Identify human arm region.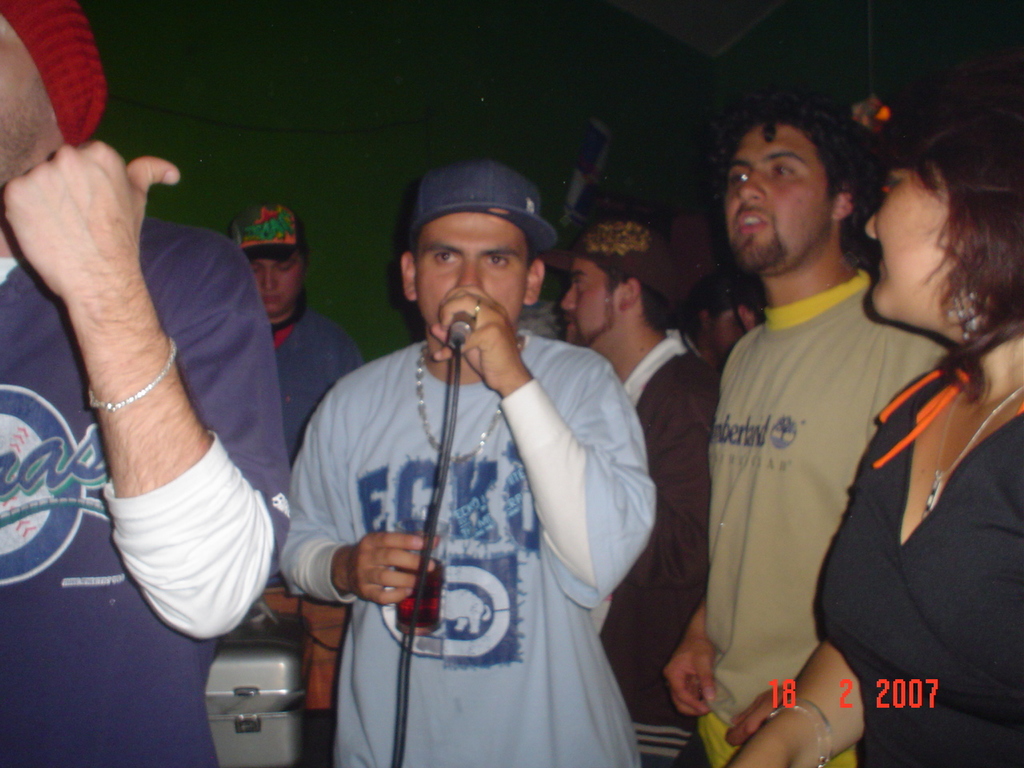
Region: box=[618, 360, 734, 662].
